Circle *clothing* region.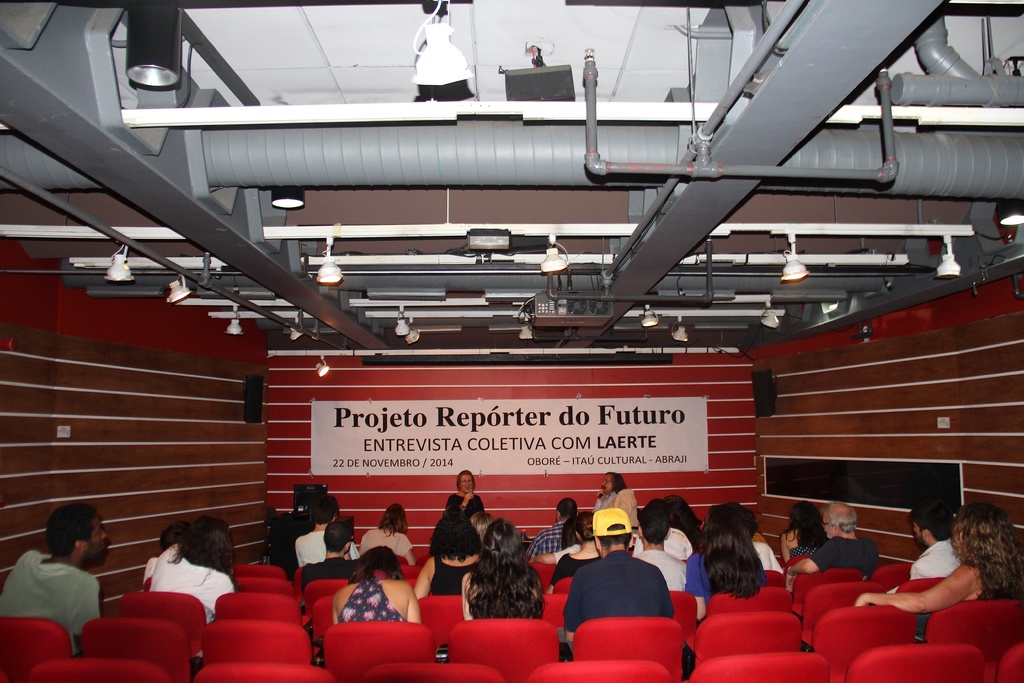
Region: 909,532,961,575.
